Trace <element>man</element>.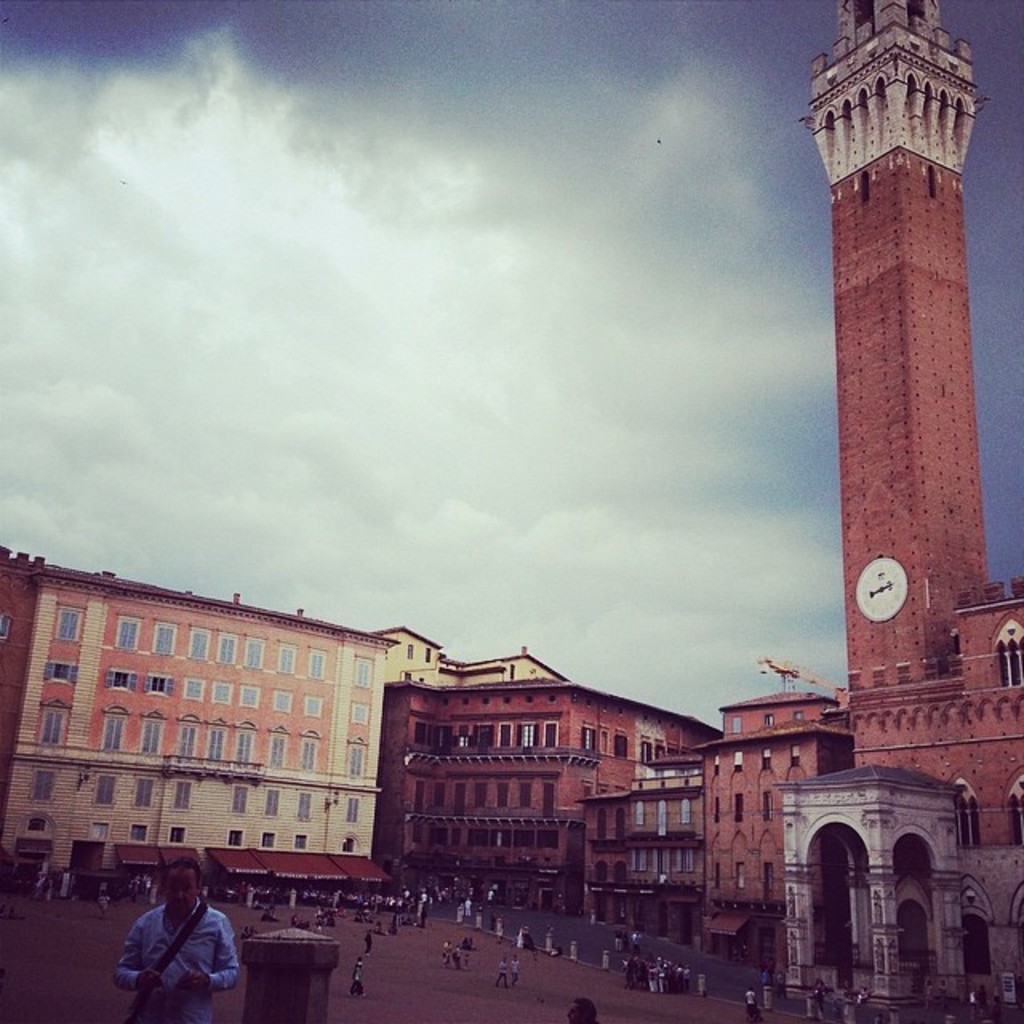
Traced to (x1=450, y1=944, x2=458, y2=968).
